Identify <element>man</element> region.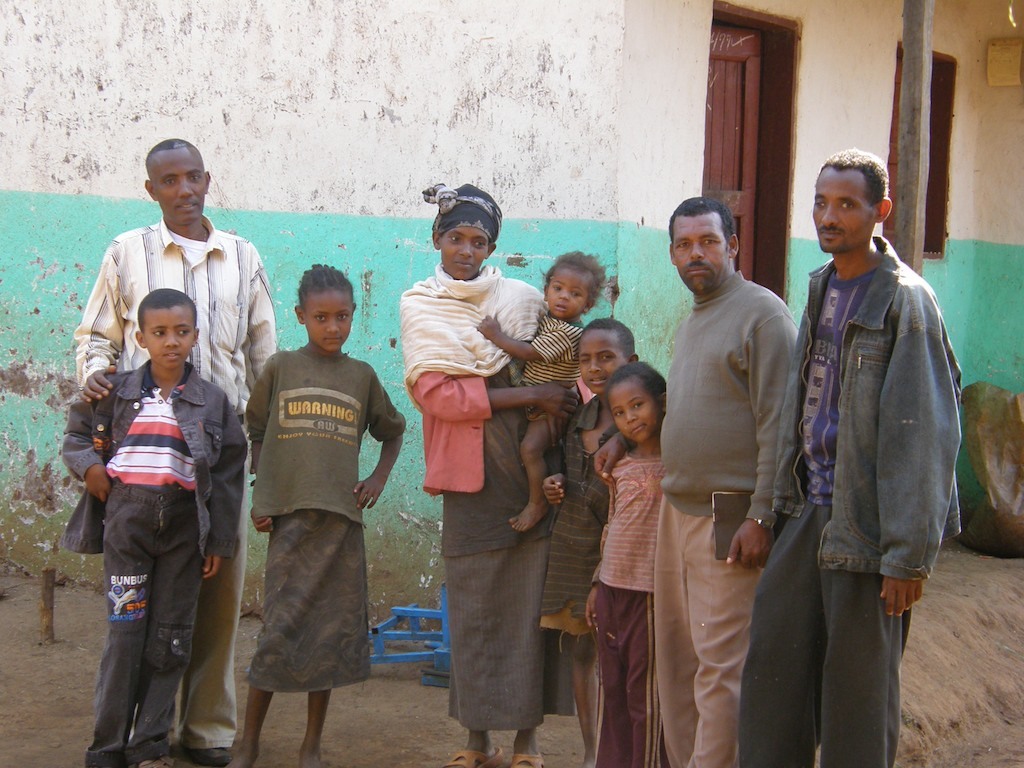
Region: select_region(664, 195, 815, 767).
